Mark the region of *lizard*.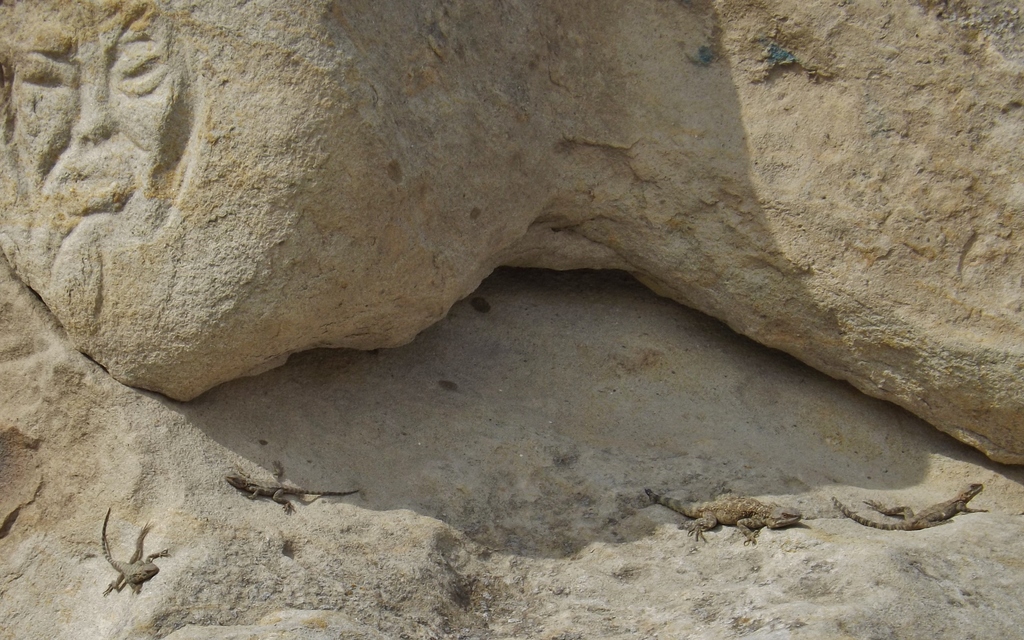
Region: <region>98, 506, 162, 585</region>.
